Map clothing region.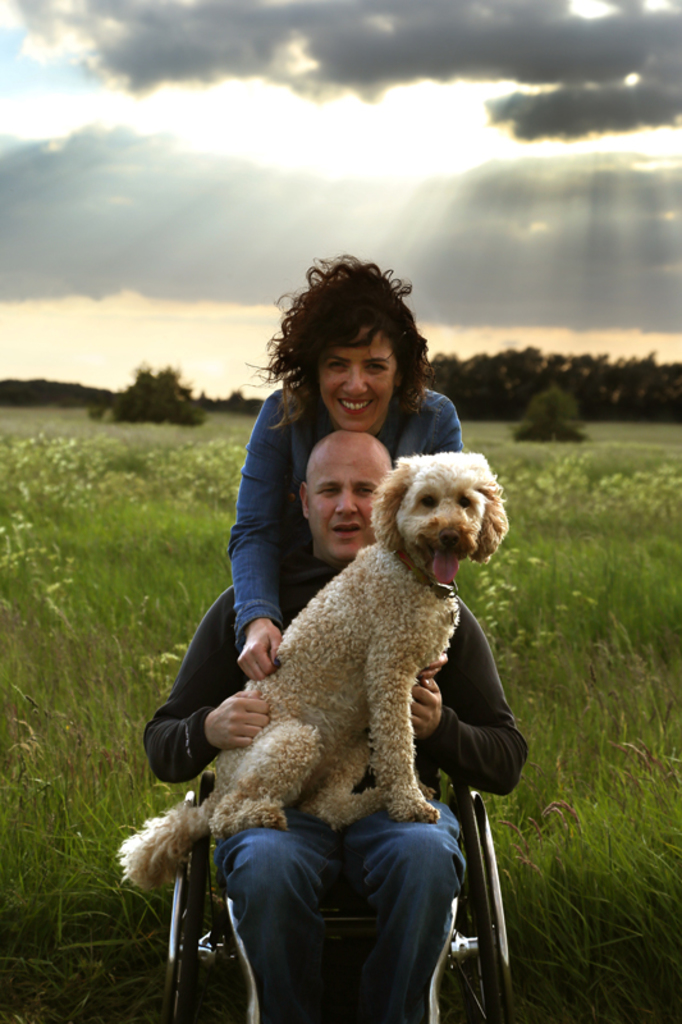
Mapped to <region>136, 564, 516, 984</region>.
